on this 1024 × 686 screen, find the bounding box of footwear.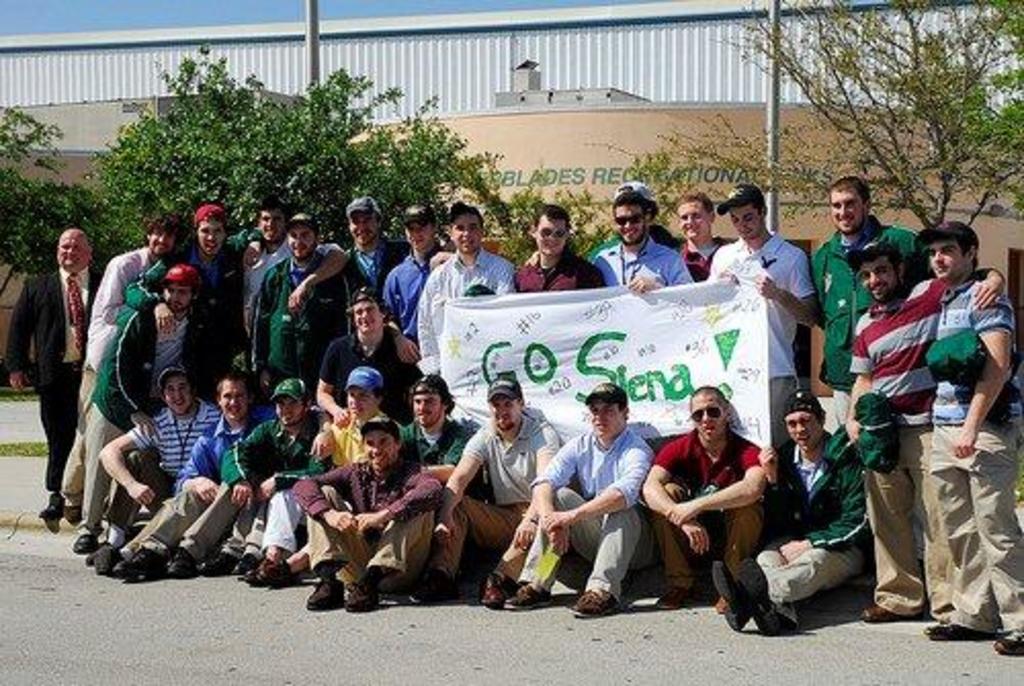
Bounding box: <region>168, 549, 190, 575</region>.
